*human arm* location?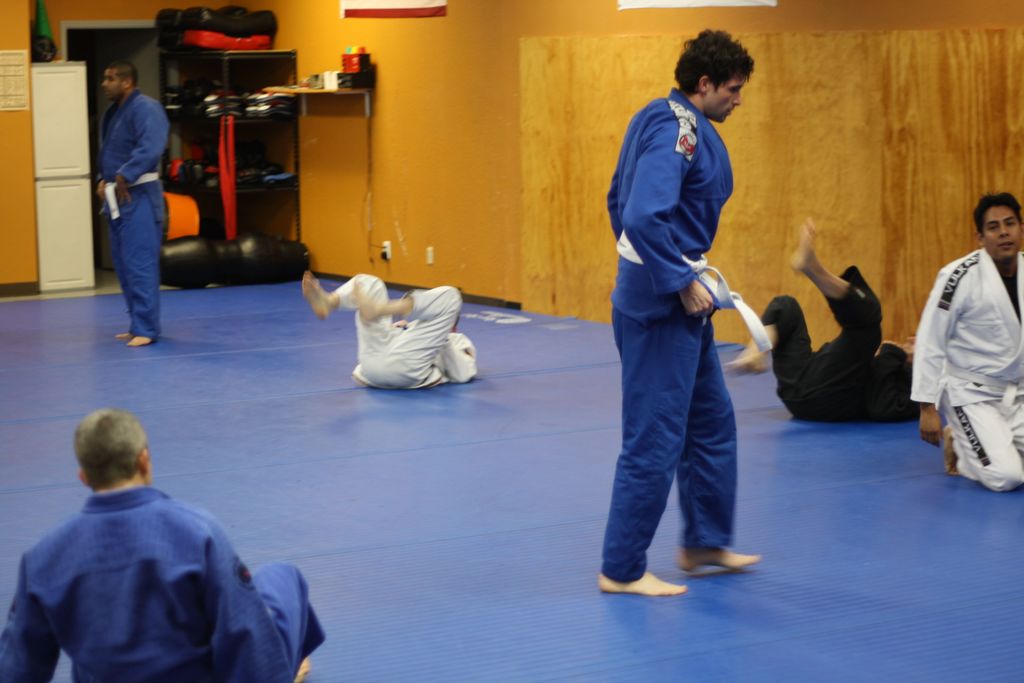
l=109, t=98, r=169, b=206
